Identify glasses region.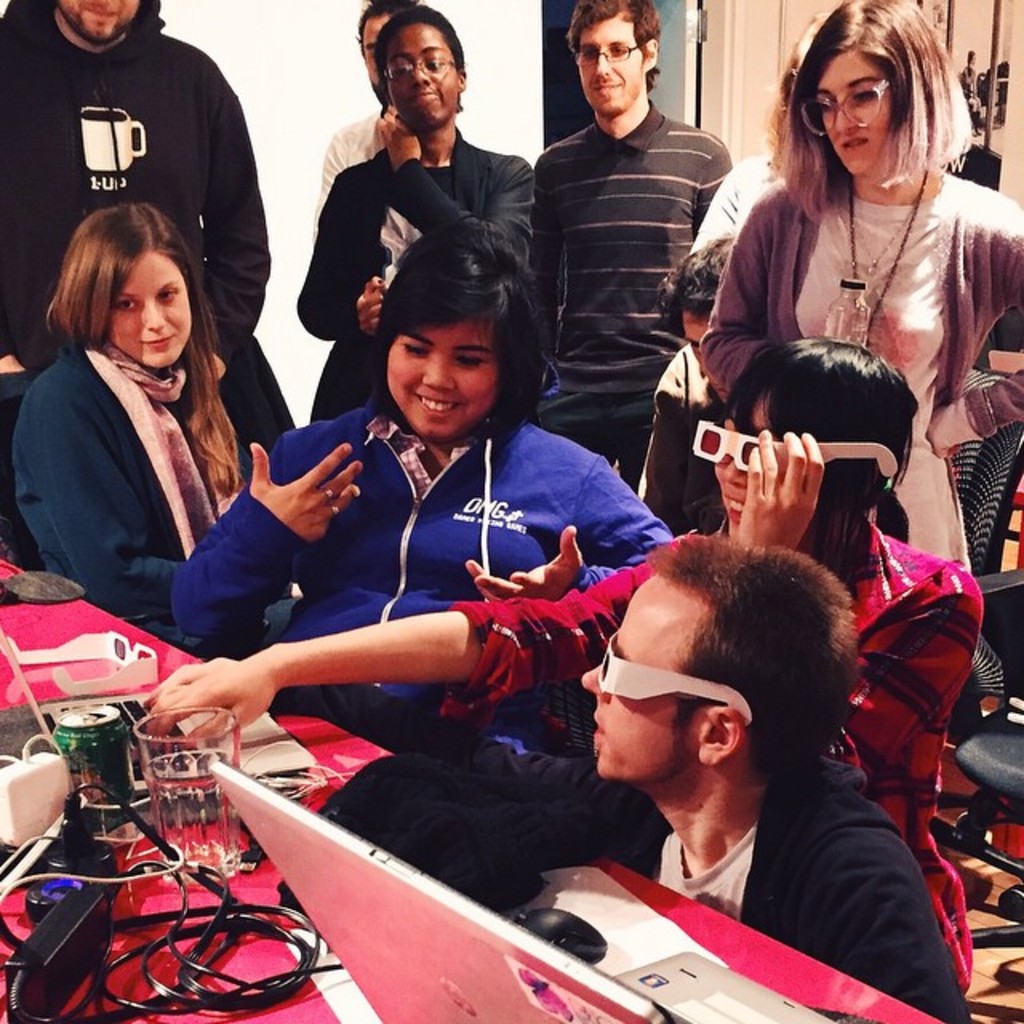
Region: bbox=[573, 38, 640, 69].
